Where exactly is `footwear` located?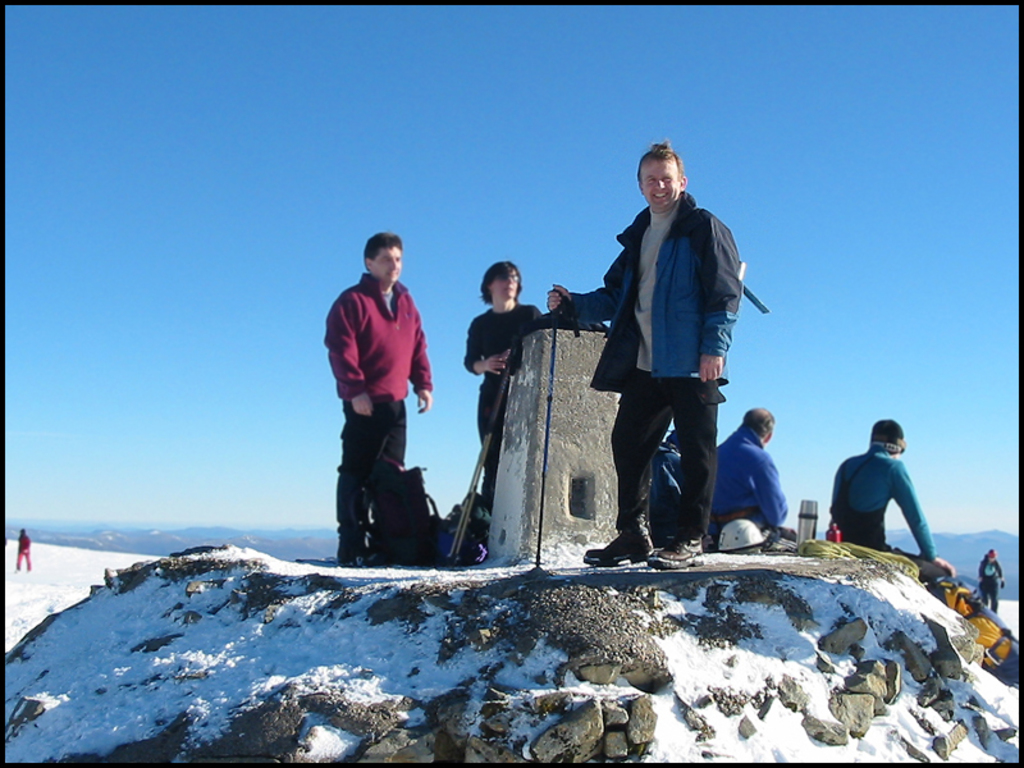
Its bounding box is select_region(643, 535, 708, 575).
